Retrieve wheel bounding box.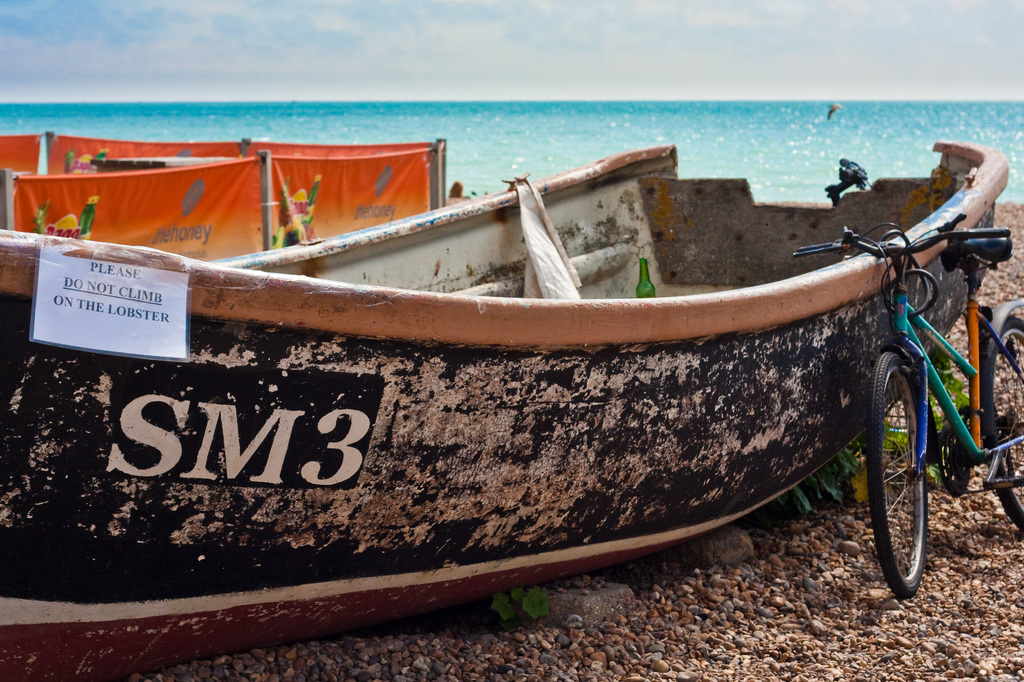
Bounding box: (left=879, top=351, right=961, bottom=608).
